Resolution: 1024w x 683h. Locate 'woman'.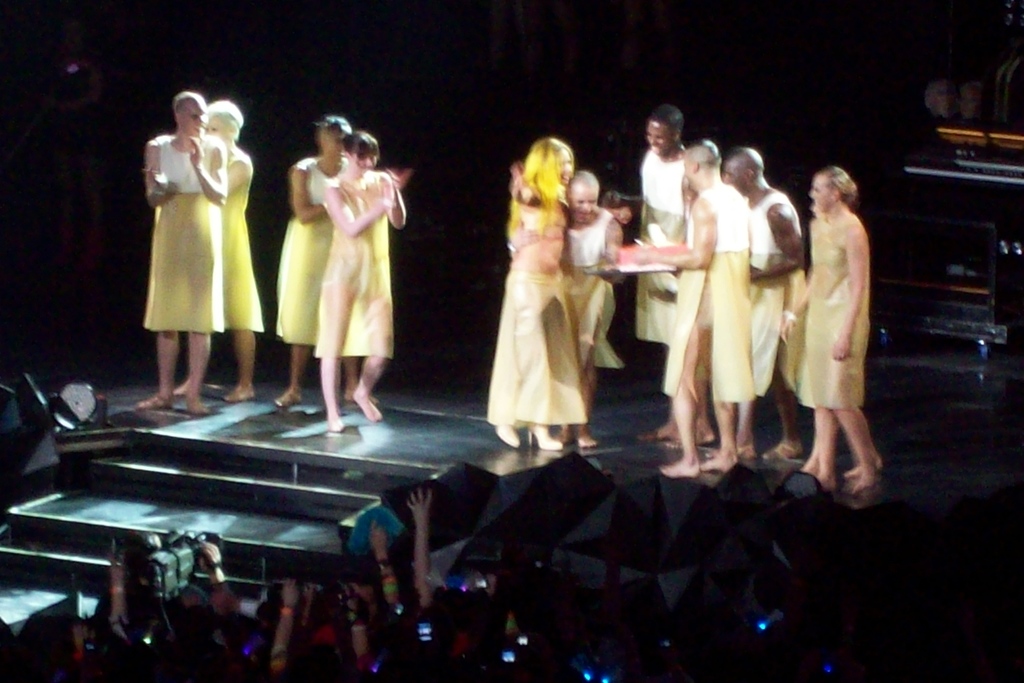
268/112/381/416.
